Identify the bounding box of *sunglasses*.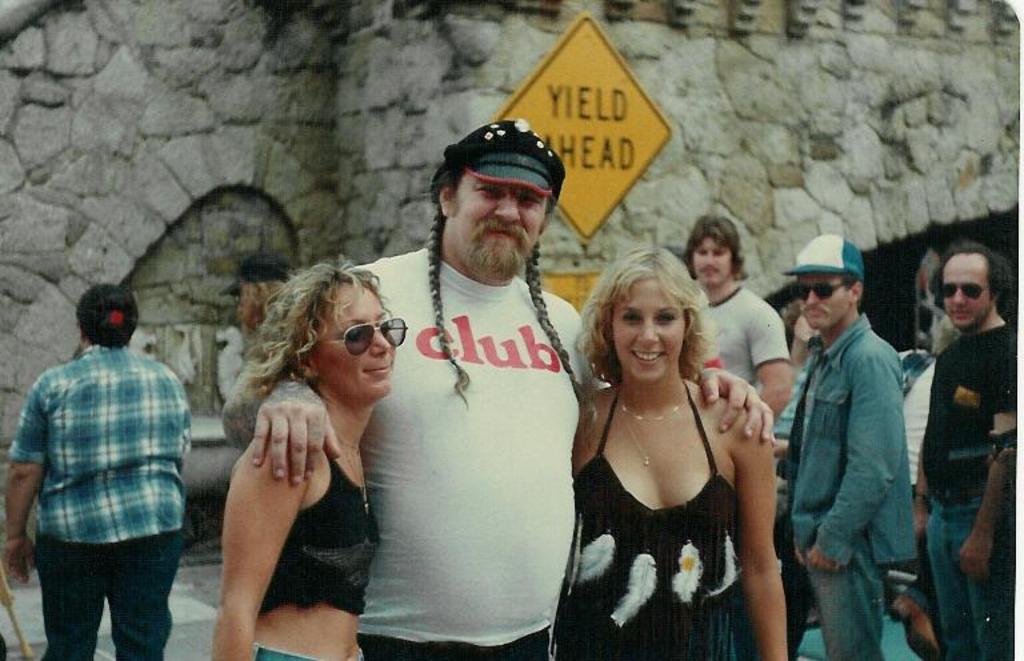
<box>305,304,413,357</box>.
